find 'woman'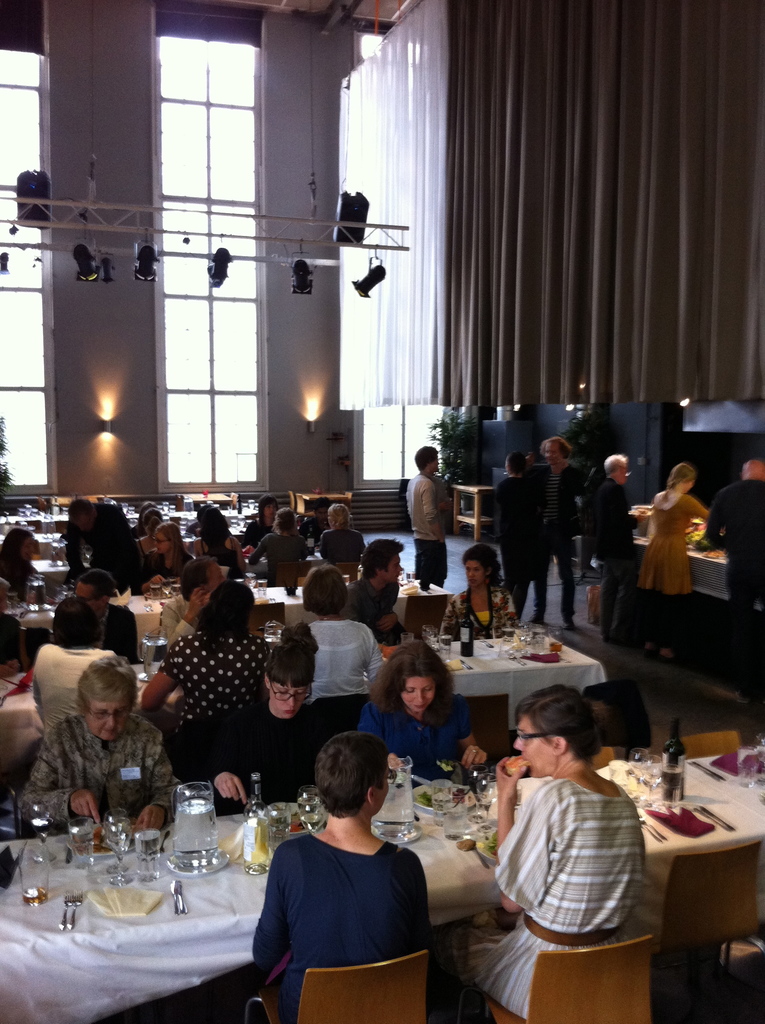
[x1=198, y1=650, x2=354, y2=812]
